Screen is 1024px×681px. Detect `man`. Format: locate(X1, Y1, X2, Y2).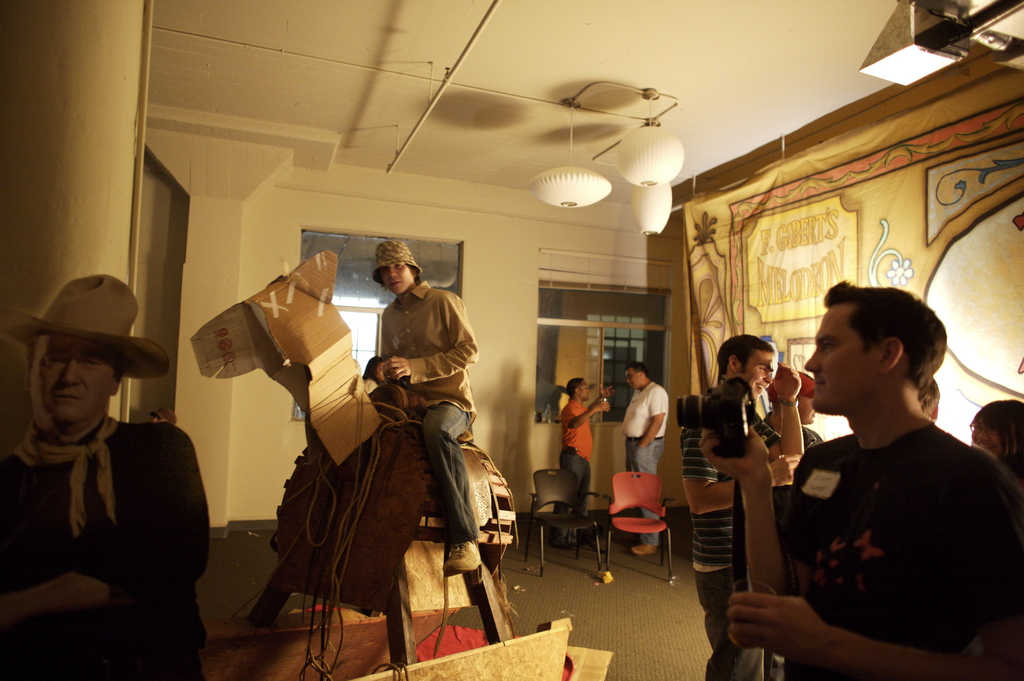
locate(369, 235, 483, 579).
